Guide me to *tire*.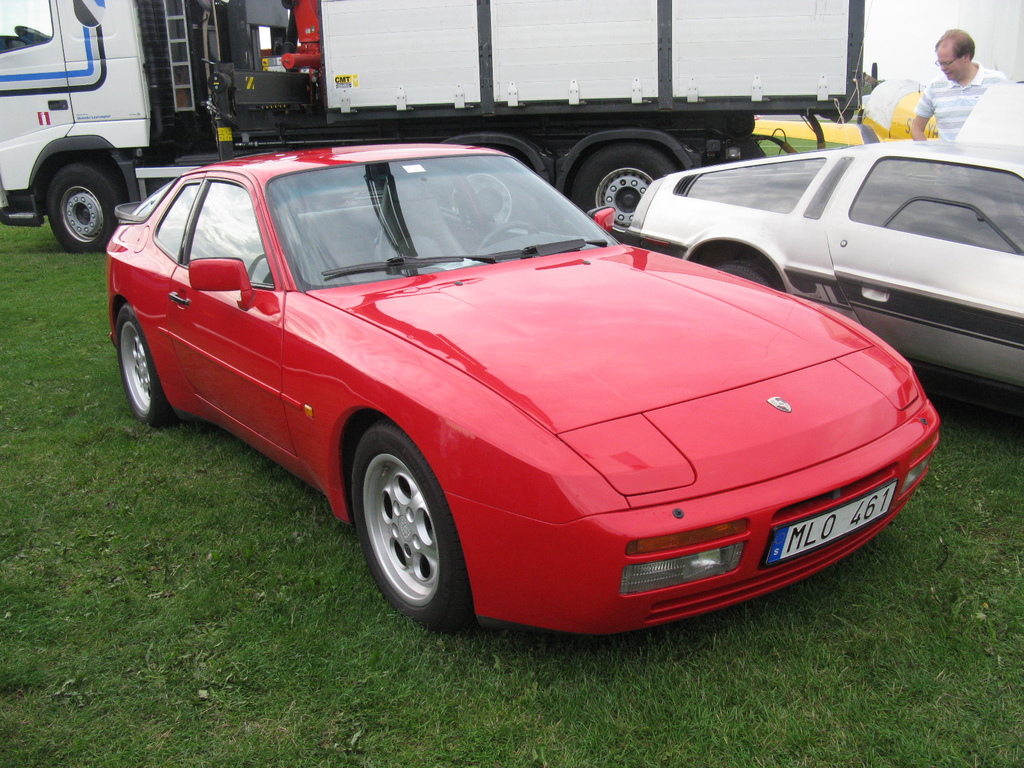
Guidance: left=113, top=301, right=177, bottom=428.
